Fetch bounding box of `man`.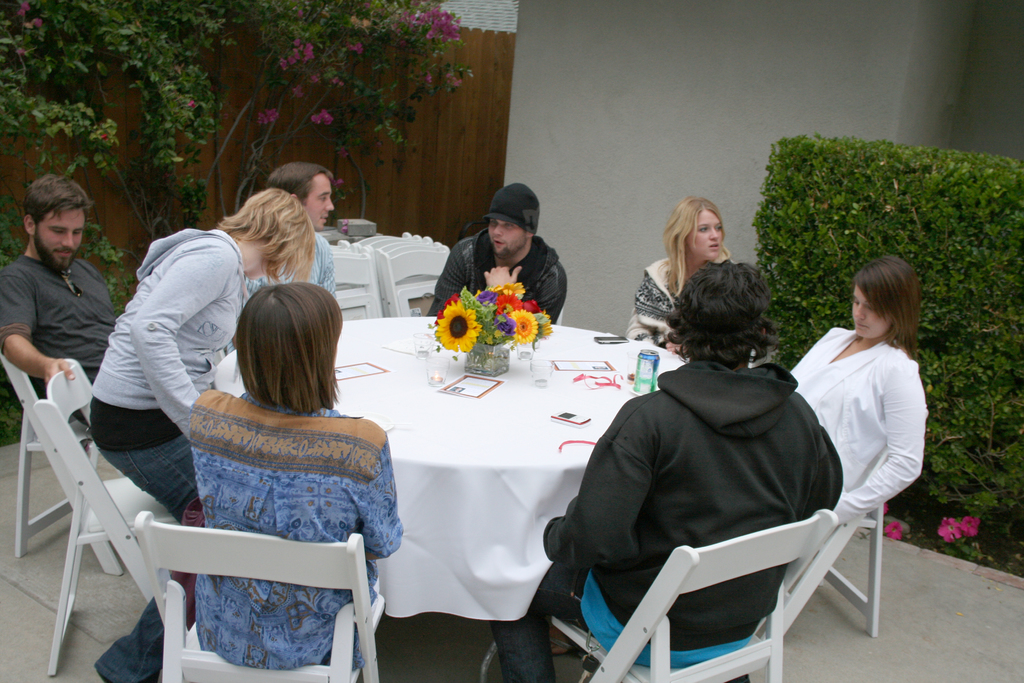
Bbox: (0,169,129,428).
